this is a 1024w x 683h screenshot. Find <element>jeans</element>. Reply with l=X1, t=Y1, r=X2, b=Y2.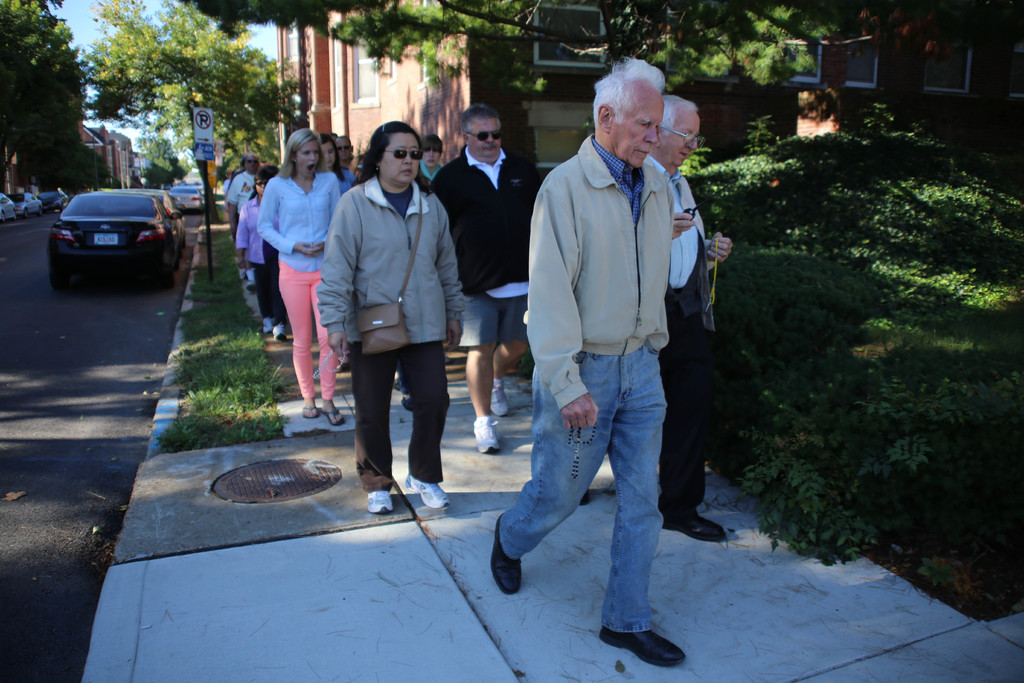
l=499, t=340, r=669, b=643.
